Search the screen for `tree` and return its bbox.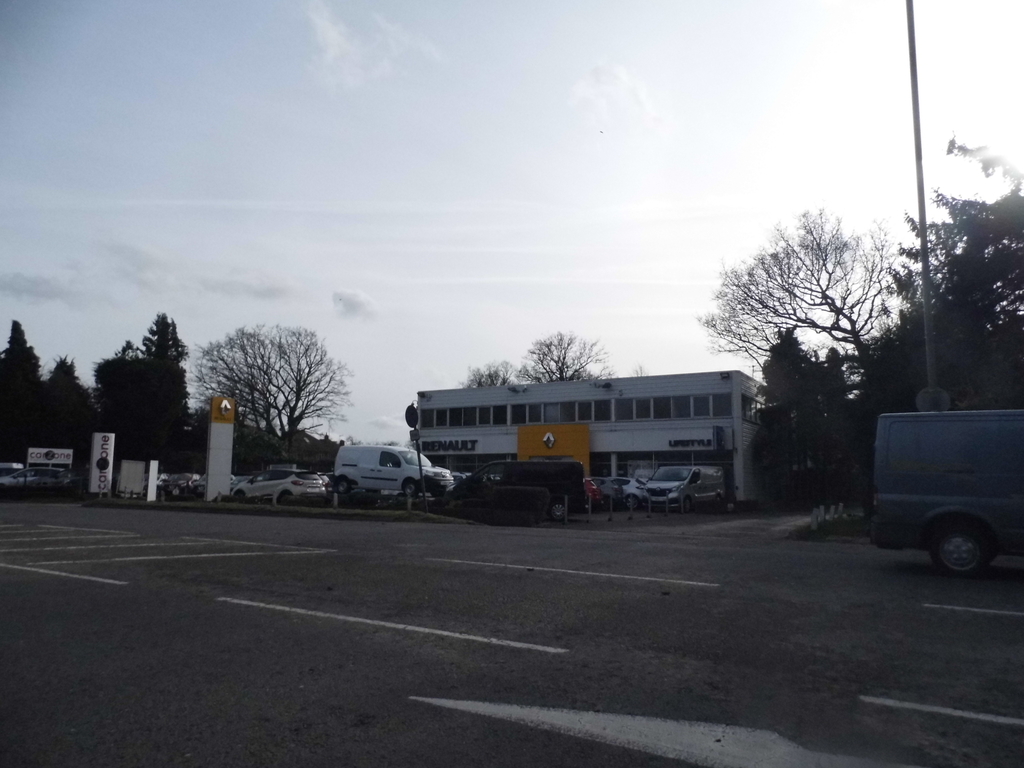
Found: BBox(691, 208, 925, 390).
